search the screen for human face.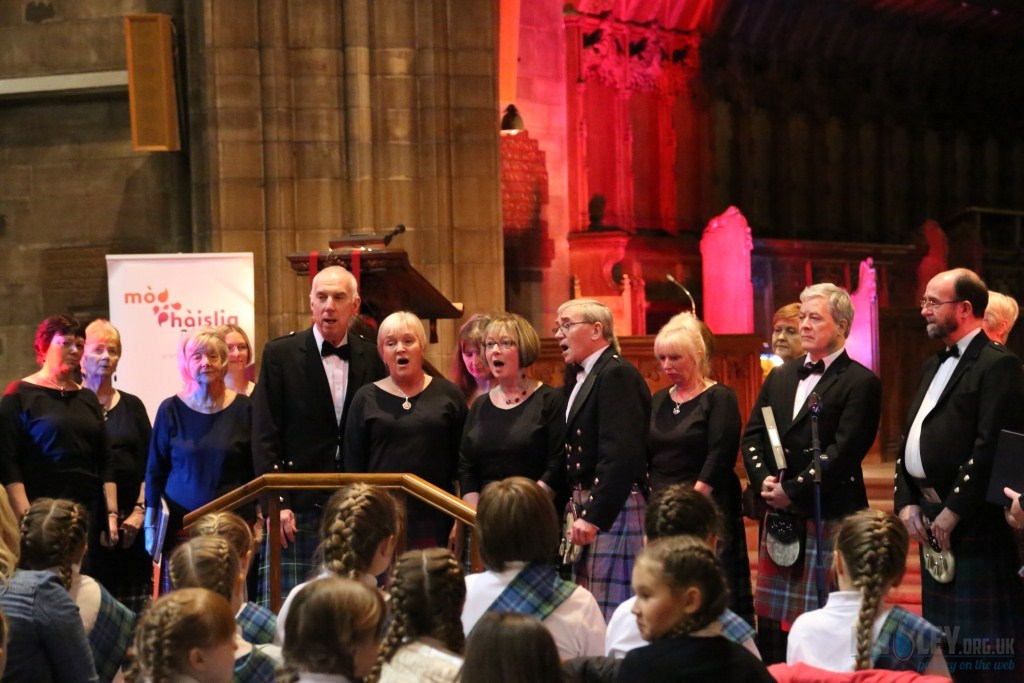
Found at bbox=[554, 306, 594, 362].
